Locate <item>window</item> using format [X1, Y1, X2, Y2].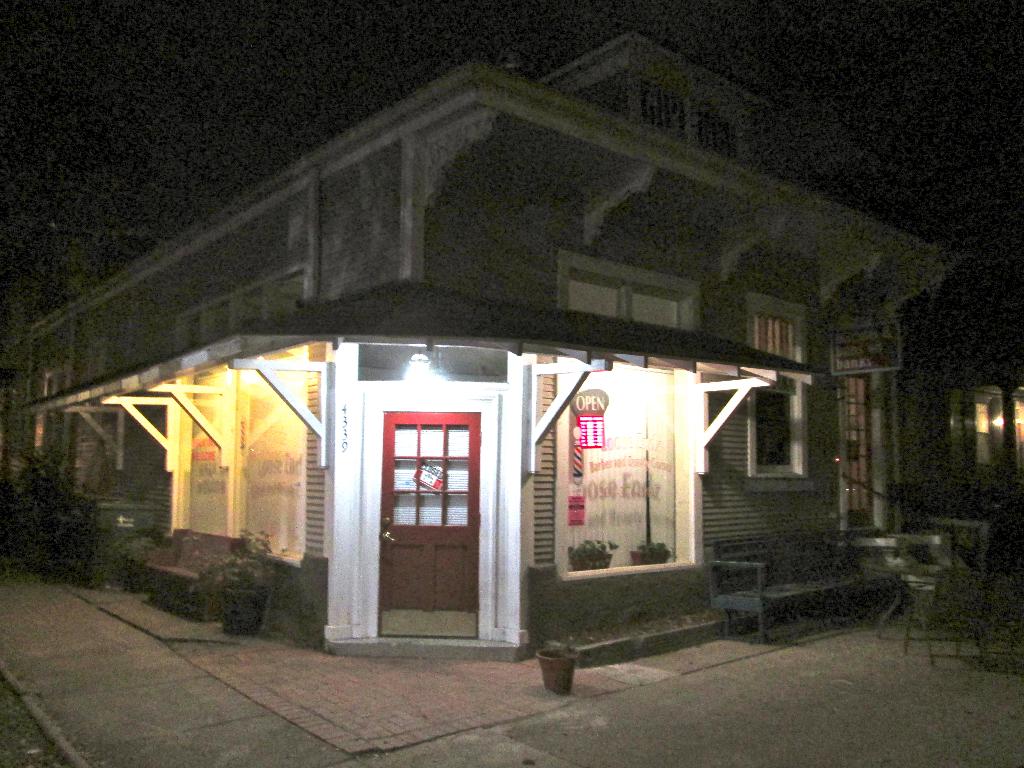
[38, 371, 70, 460].
